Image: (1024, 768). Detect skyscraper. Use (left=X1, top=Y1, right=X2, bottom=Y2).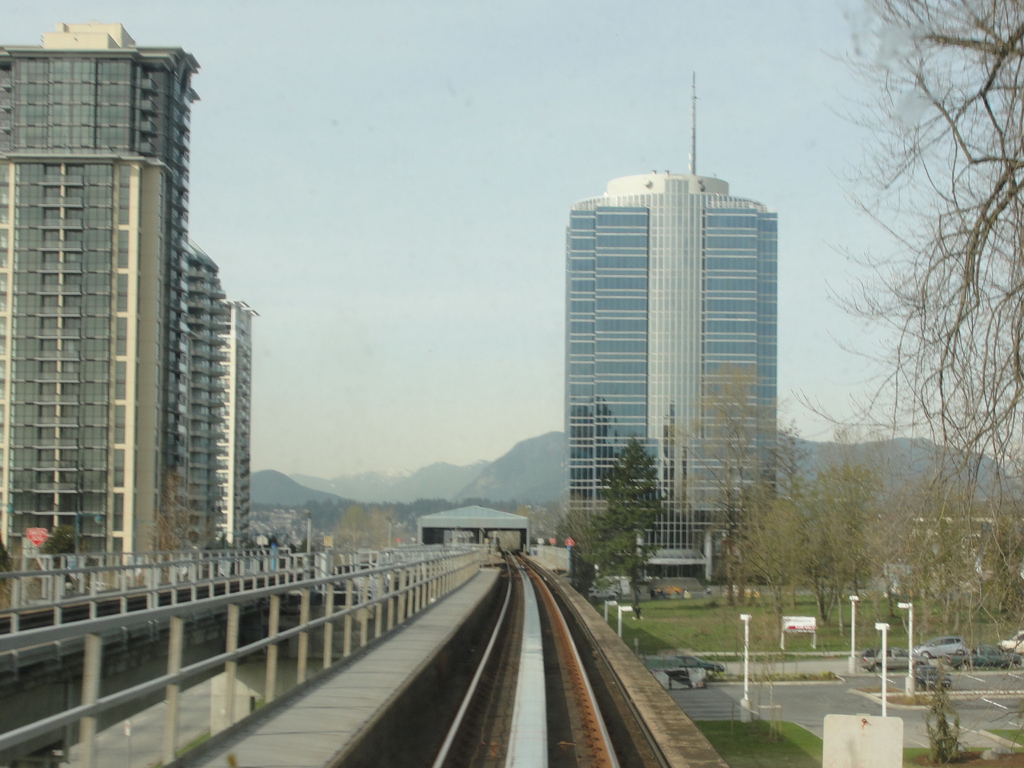
(left=550, top=104, right=836, bottom=613).
